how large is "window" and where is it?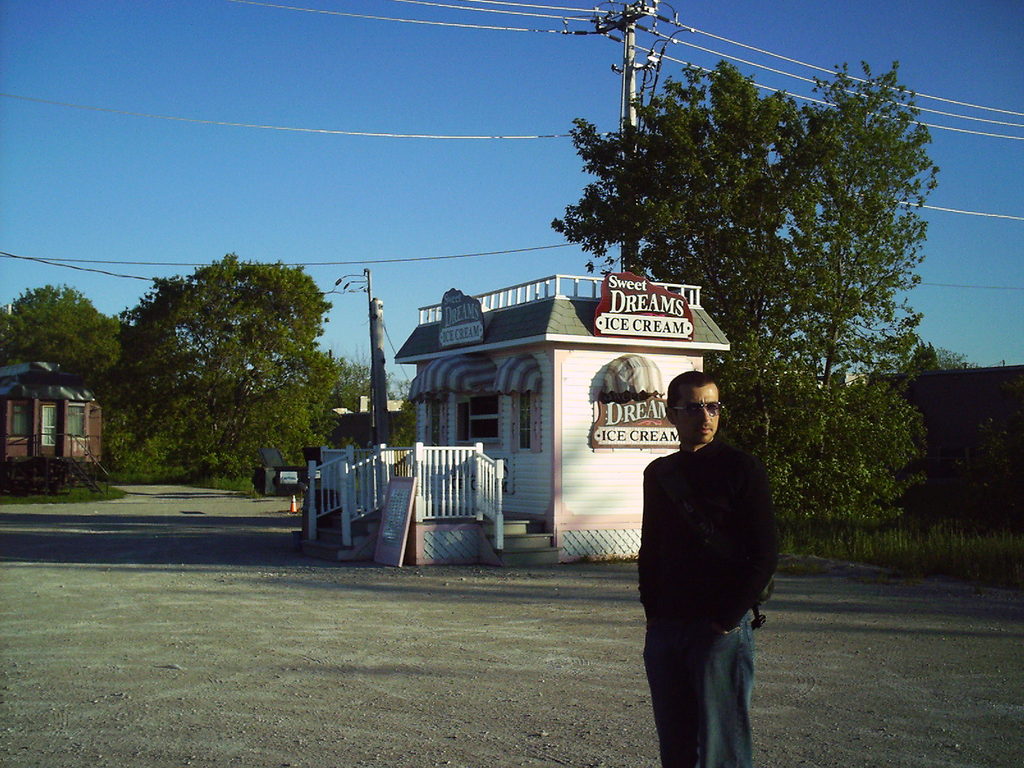
Bounding box: bbox=[68, 402, 88, 442].
